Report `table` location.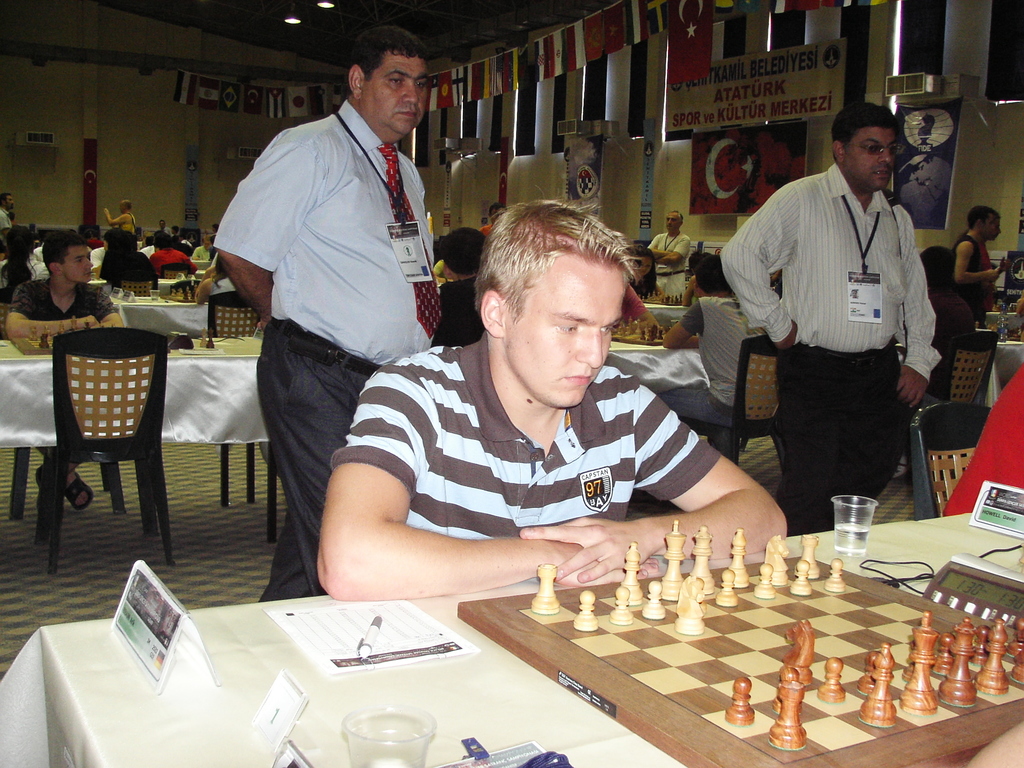
Report: {"x1": 0, "y1": 502, "x2": 1023, "y2": 767}.
